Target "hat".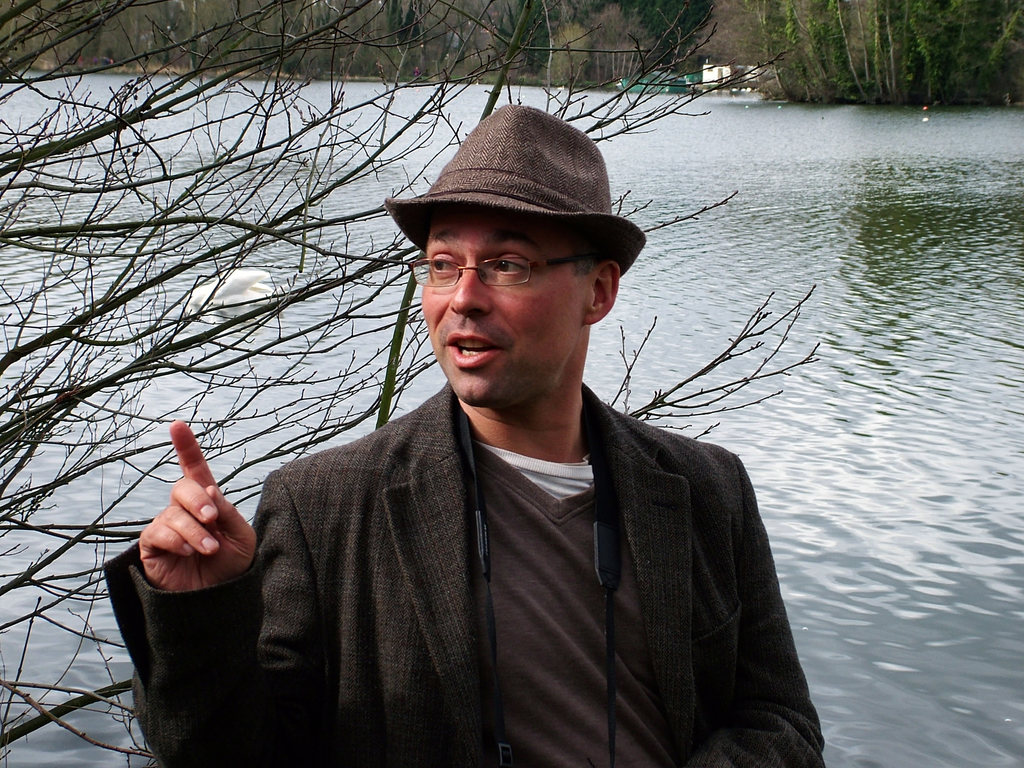
Target region: {"x1": 382, "y1": 102, "x2": 646, "y2": 278}.
